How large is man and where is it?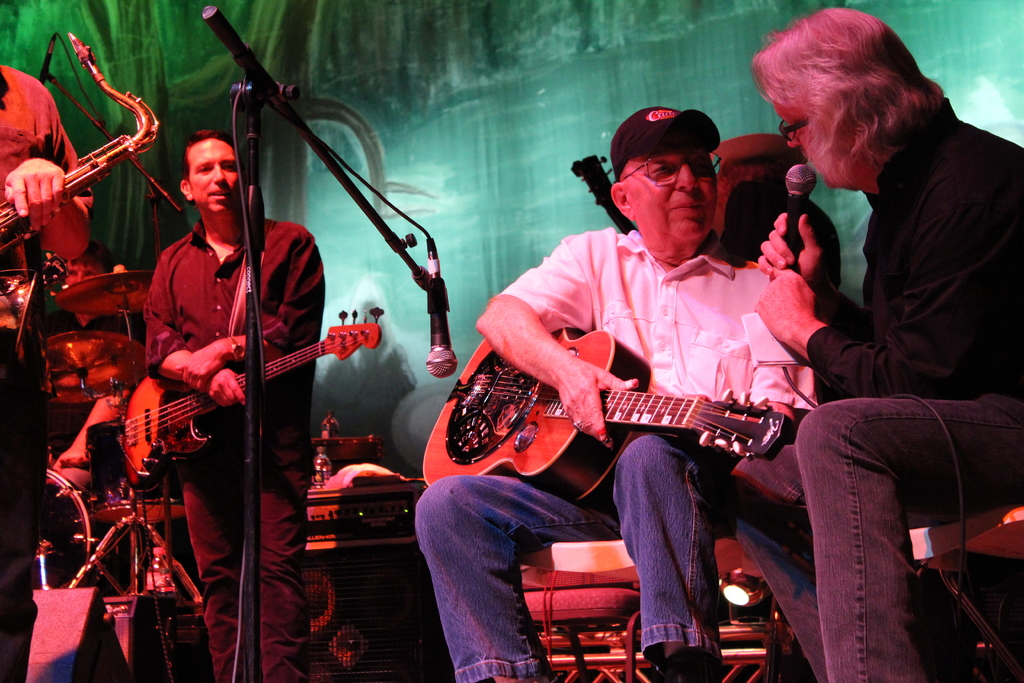
Bounding box: 719, 4, 1023, 681.
